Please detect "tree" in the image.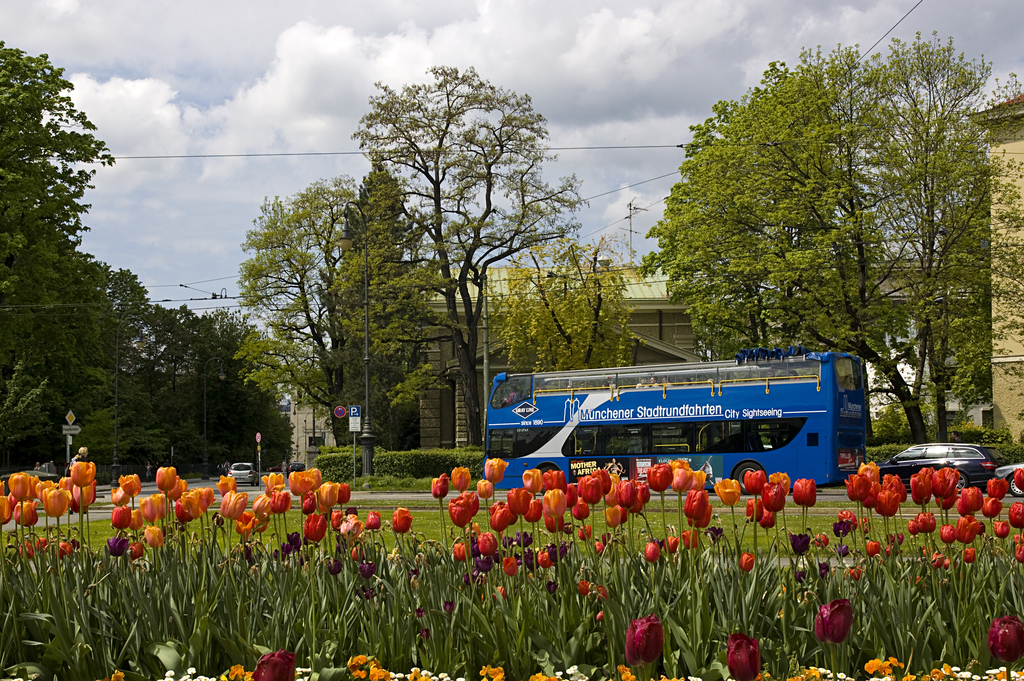
348/168/430/444.
